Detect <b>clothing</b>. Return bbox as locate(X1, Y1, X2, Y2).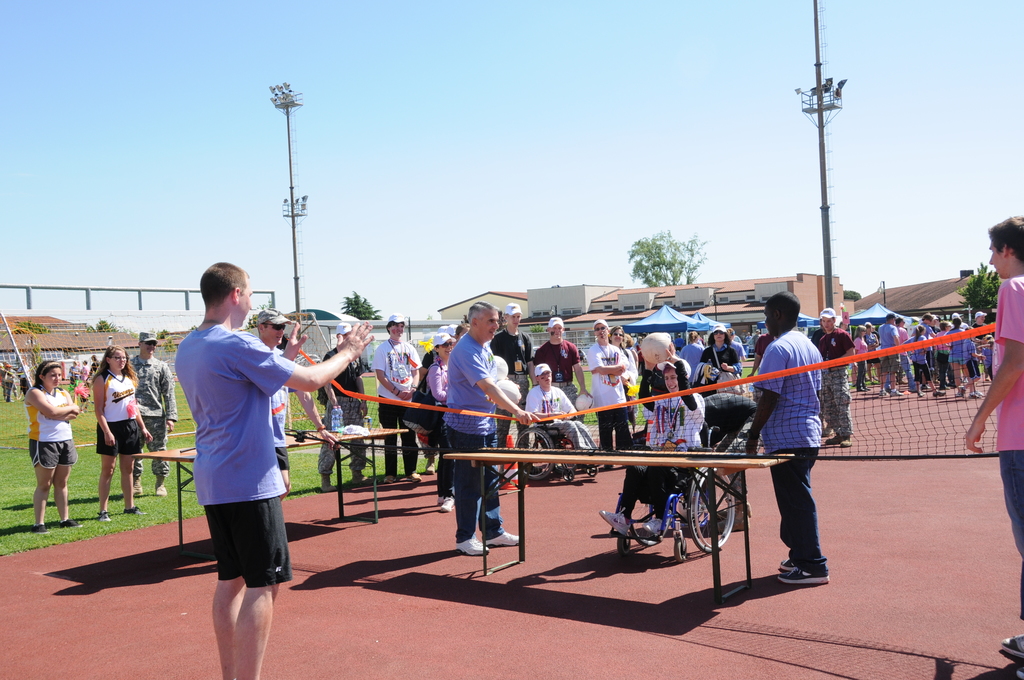
locate(493, 331, 529, 389).
